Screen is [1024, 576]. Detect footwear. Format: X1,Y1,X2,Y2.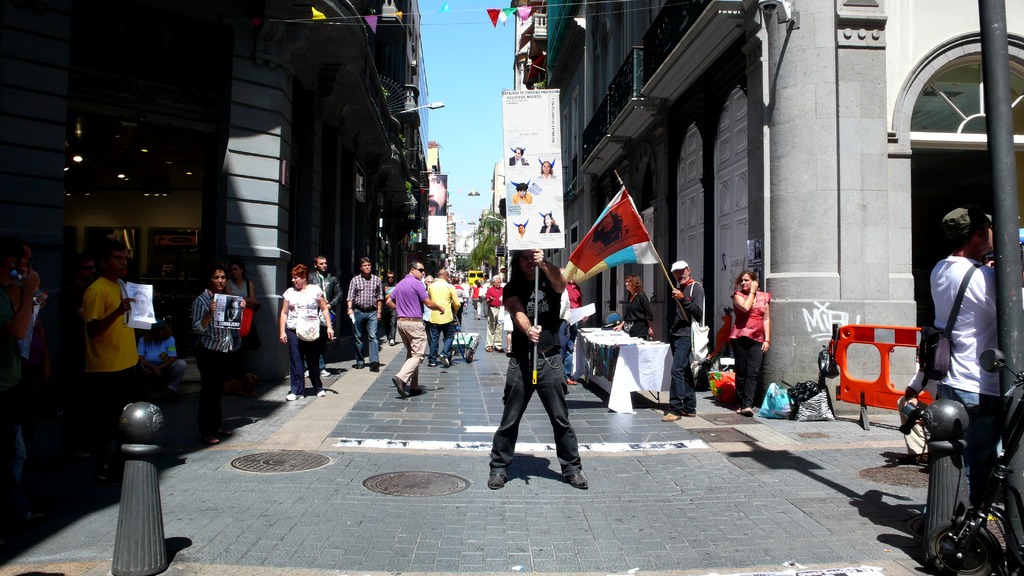
318,388,328,398.
